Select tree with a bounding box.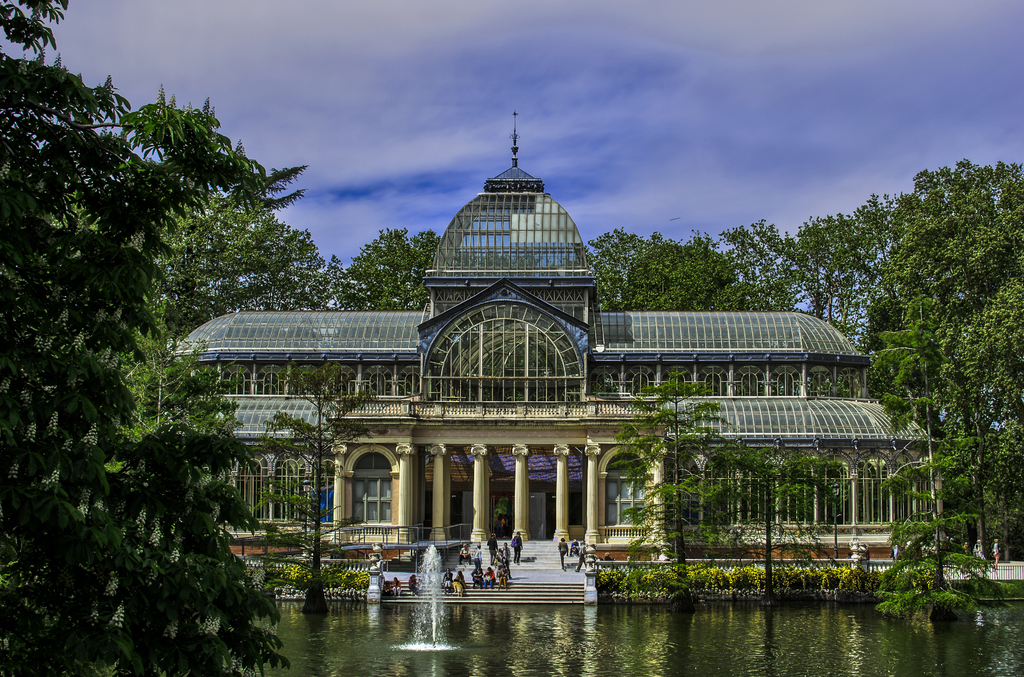
box=[202, 206, 326, 311].
